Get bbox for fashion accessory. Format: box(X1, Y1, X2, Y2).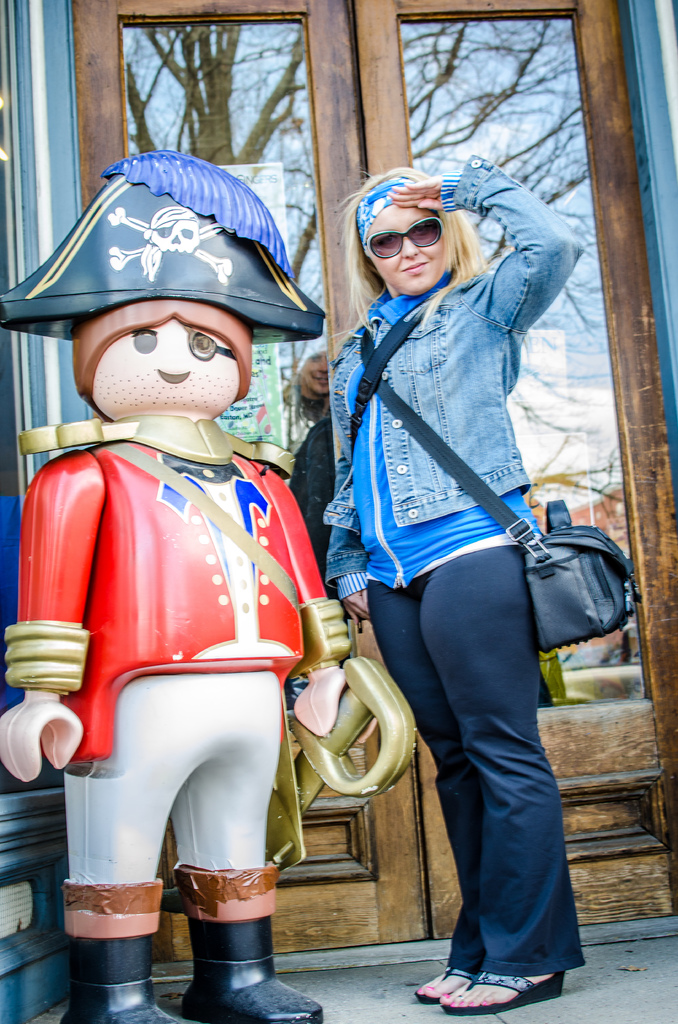
box(363, 214, 444, 264).
